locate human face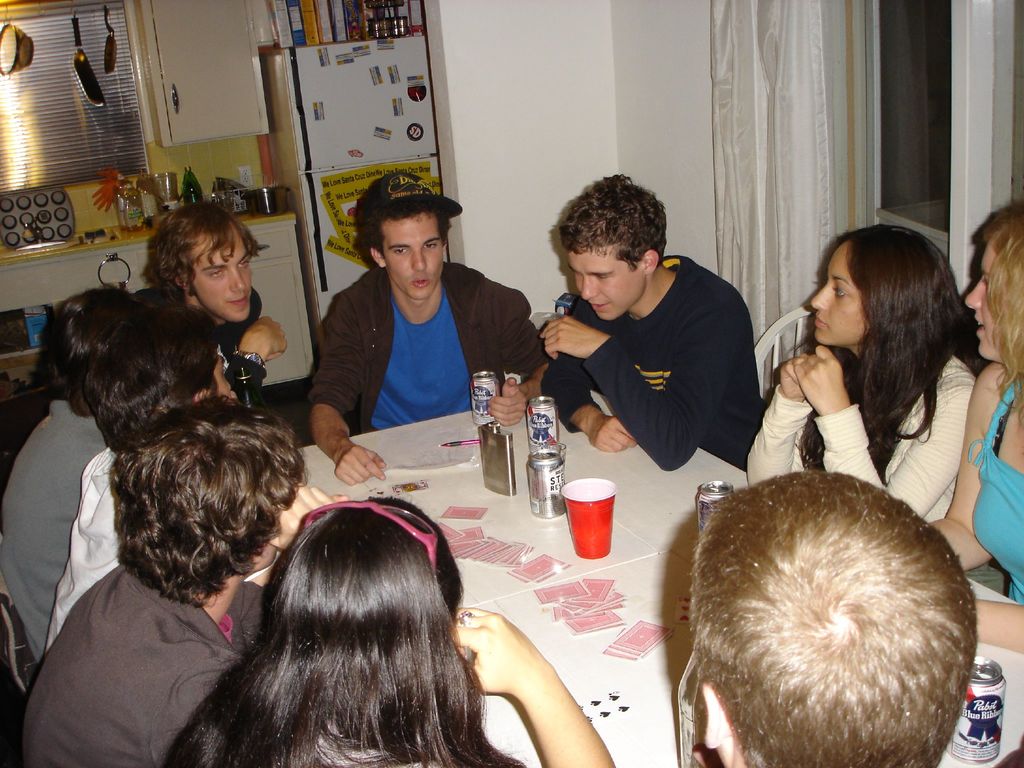
x1=575, y1=242, x2=640, y2=320
